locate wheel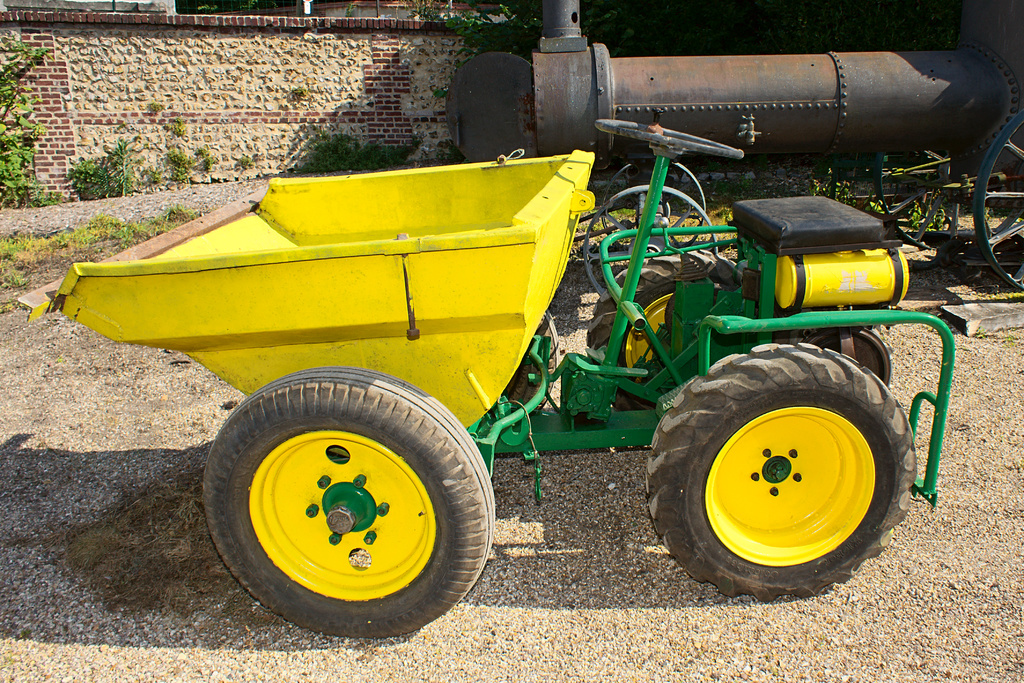
207,377,488,634
